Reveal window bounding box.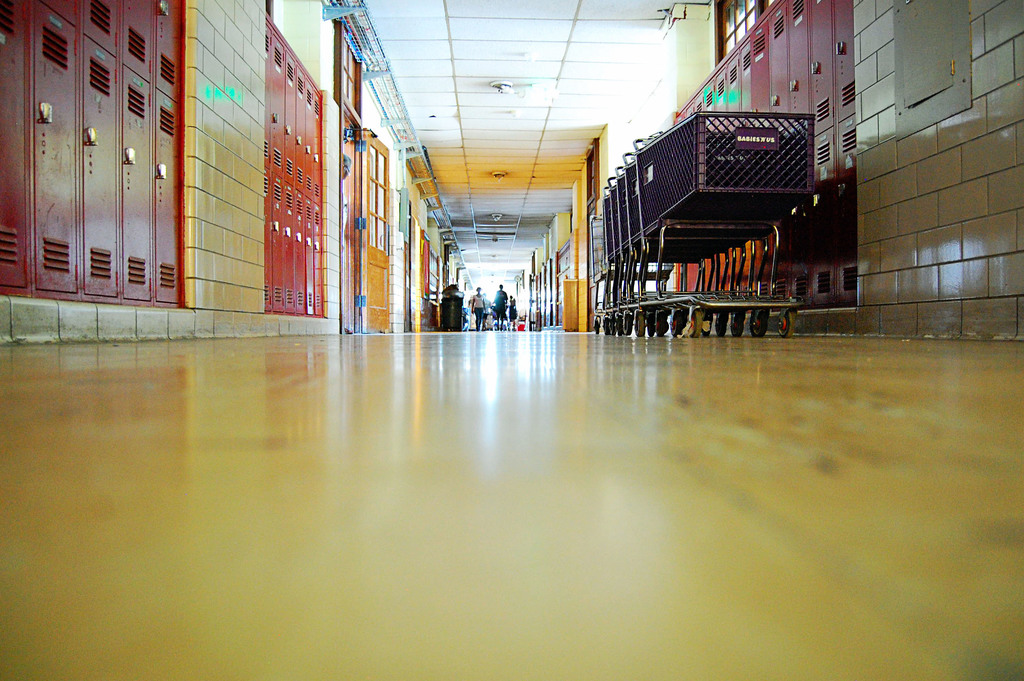
Revealed: 716, 0, 758, 55.
